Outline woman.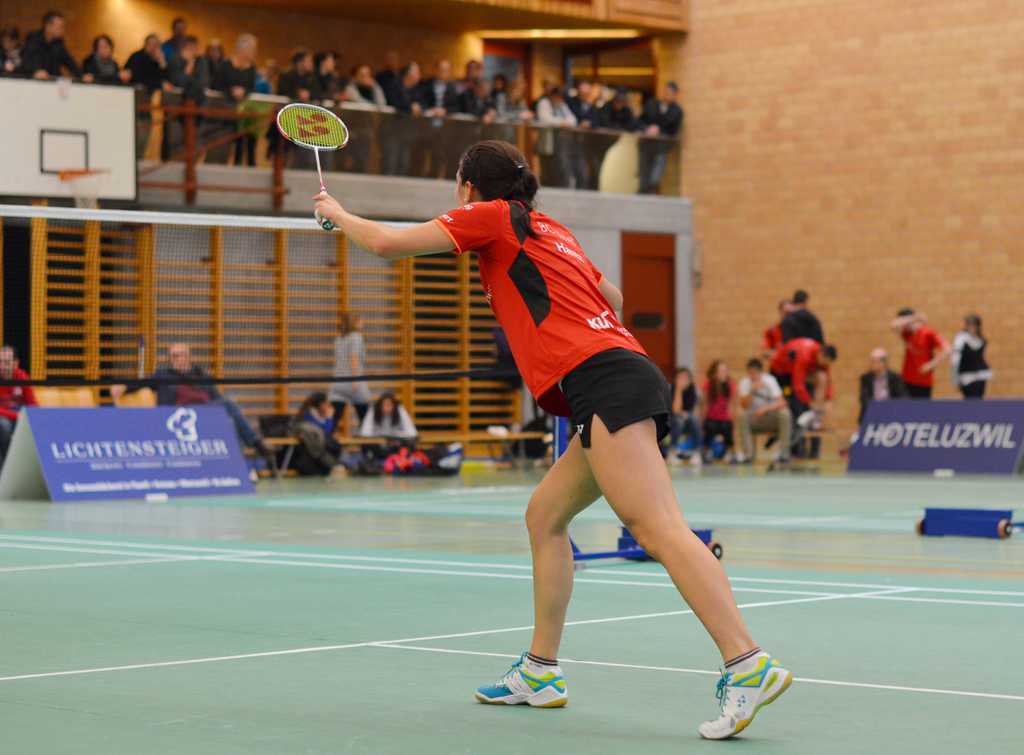
Outline: 0/29/24/83.
